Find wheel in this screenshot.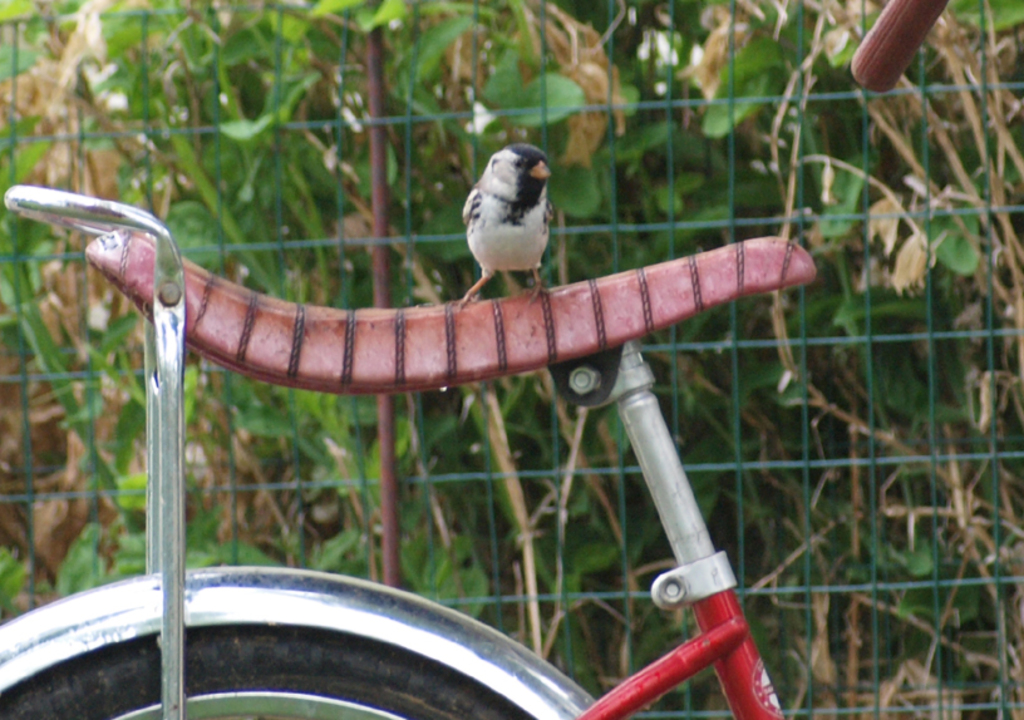
The bounding box for wheel is rect(0, 628, 531, 719).
